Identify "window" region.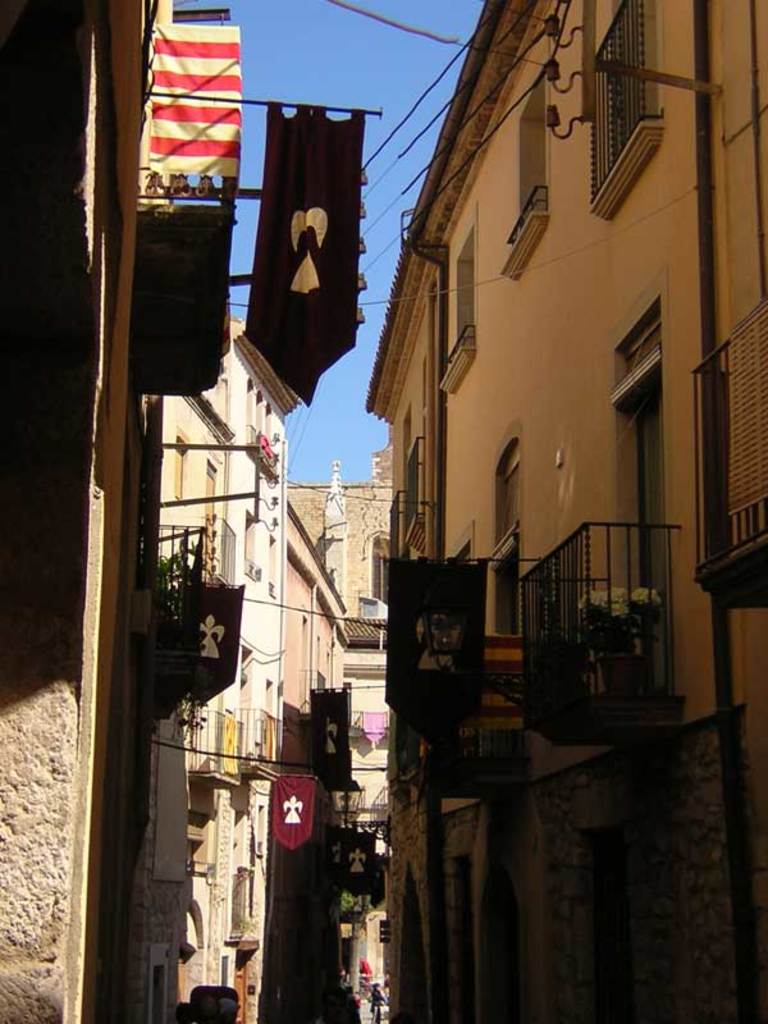
Region: bbox(492, 438, 521, 645).
